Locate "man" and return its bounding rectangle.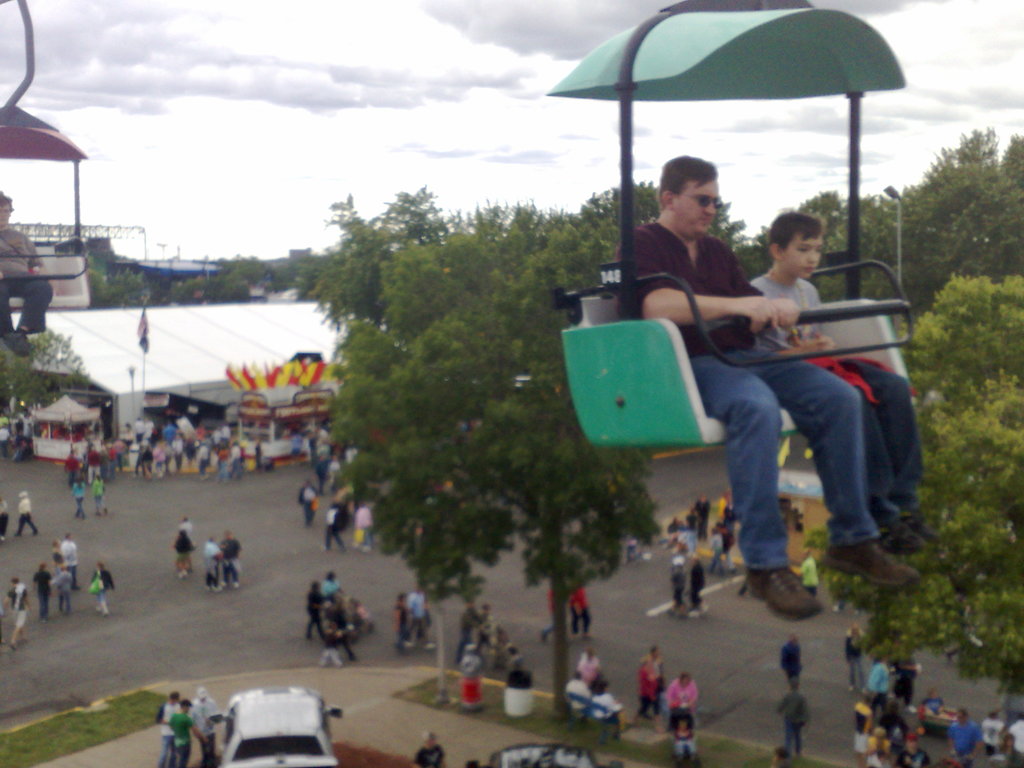
772 676 810 760.
